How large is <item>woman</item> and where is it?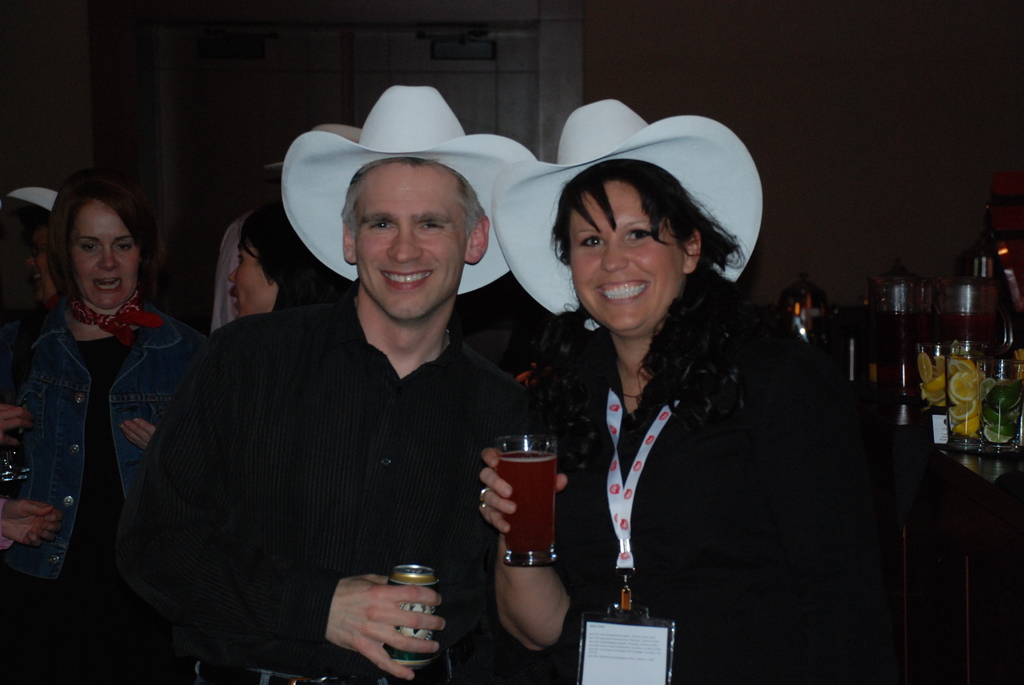
Bounding box: box=[478, 100, 912, 684].
